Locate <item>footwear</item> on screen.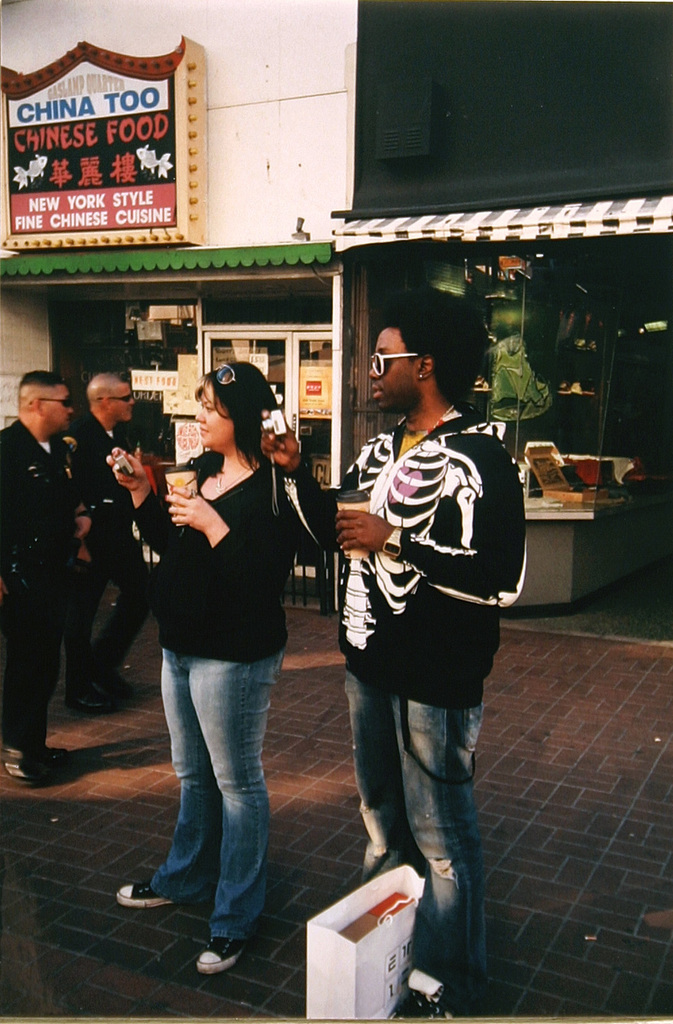
On screen at x1=193, y1=936, x2=236, y2=971.
